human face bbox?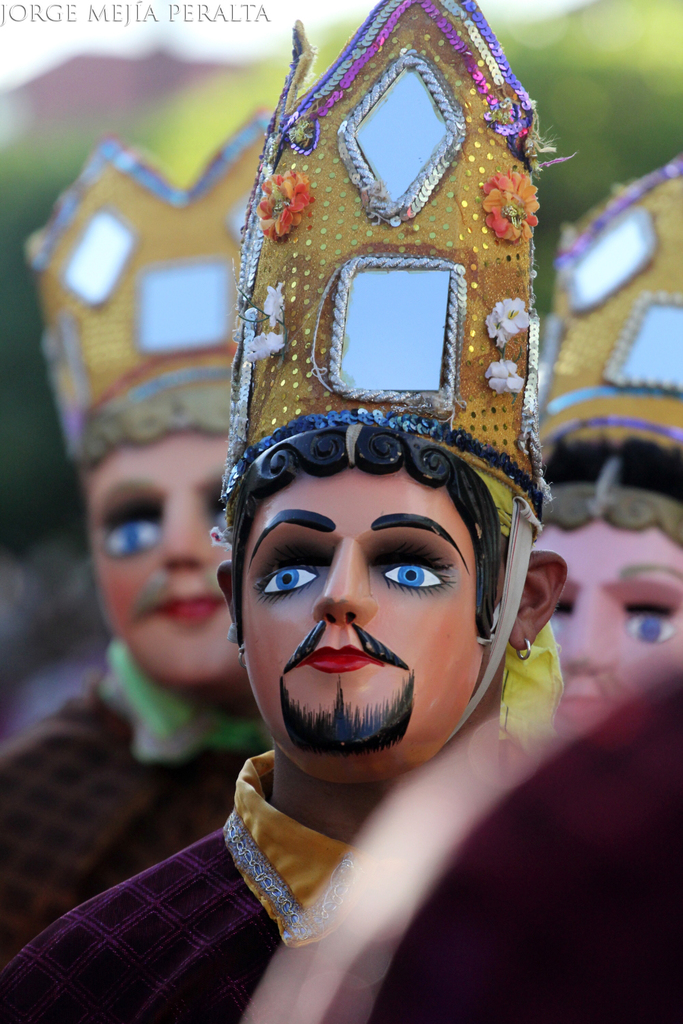
BBox(520, 502, 682, 698)
